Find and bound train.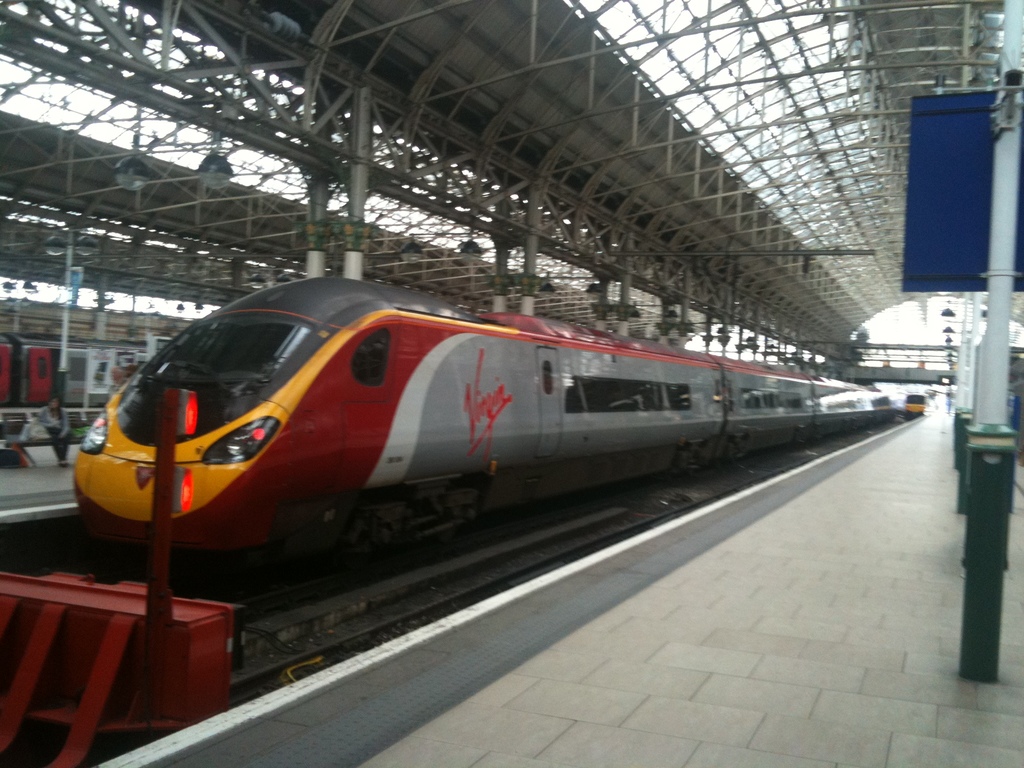
Bound: [x1=67, y1=270, x2=905, y2=603].
